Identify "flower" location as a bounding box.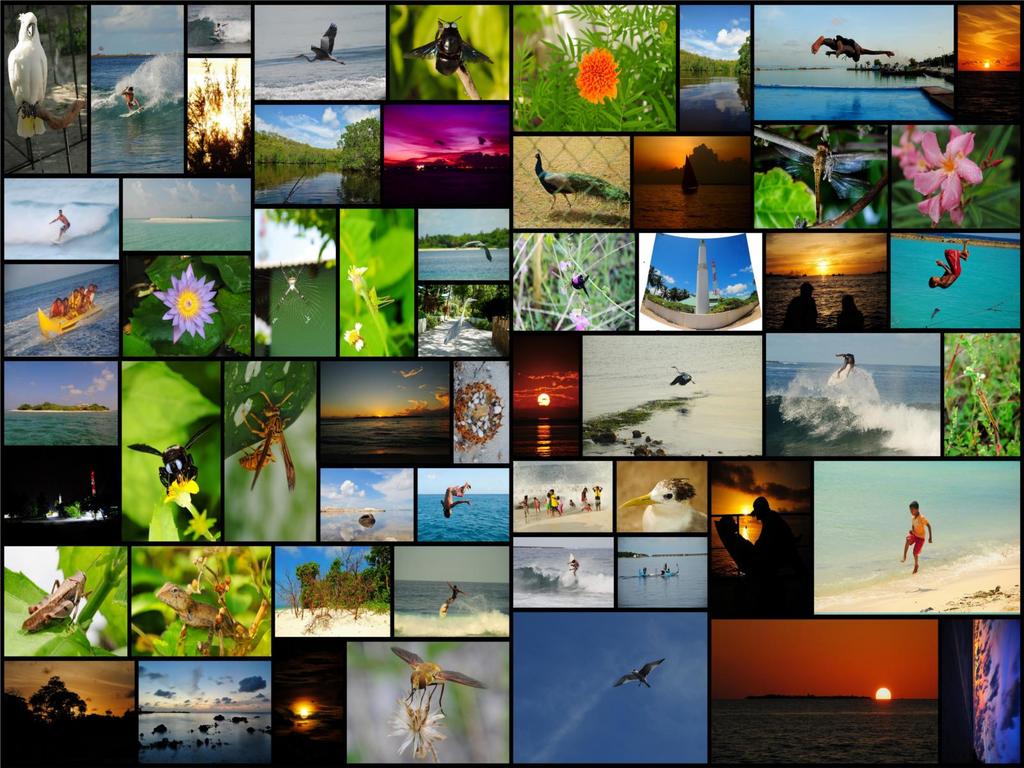
bbox(567, 308, 591, 331).
